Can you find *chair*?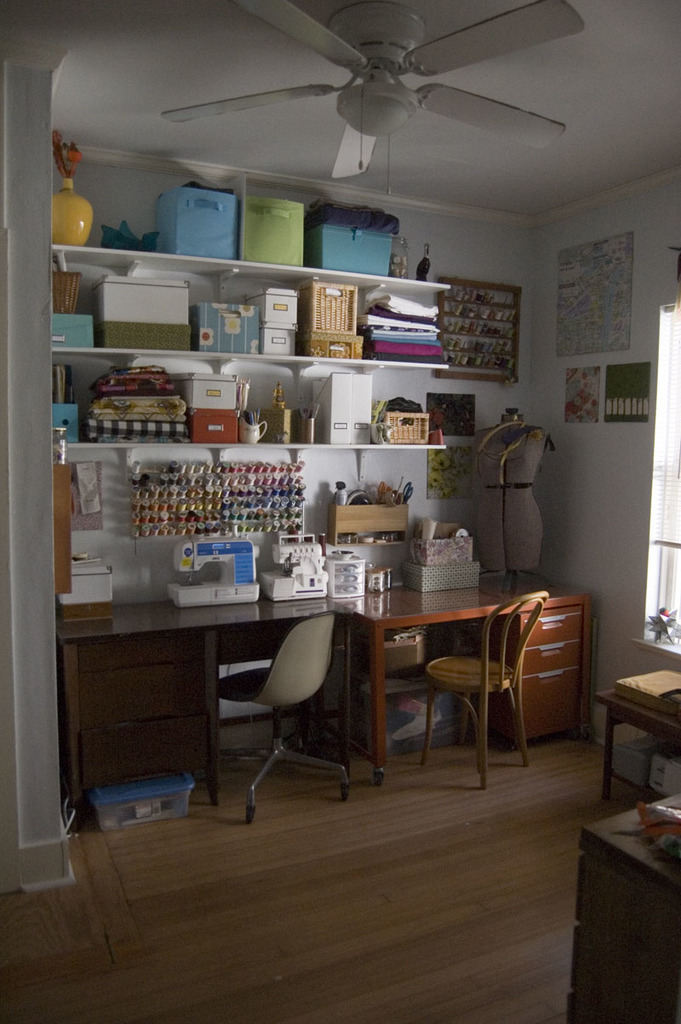
Yes, bounding box: rect(426, 589, 552, 785).
